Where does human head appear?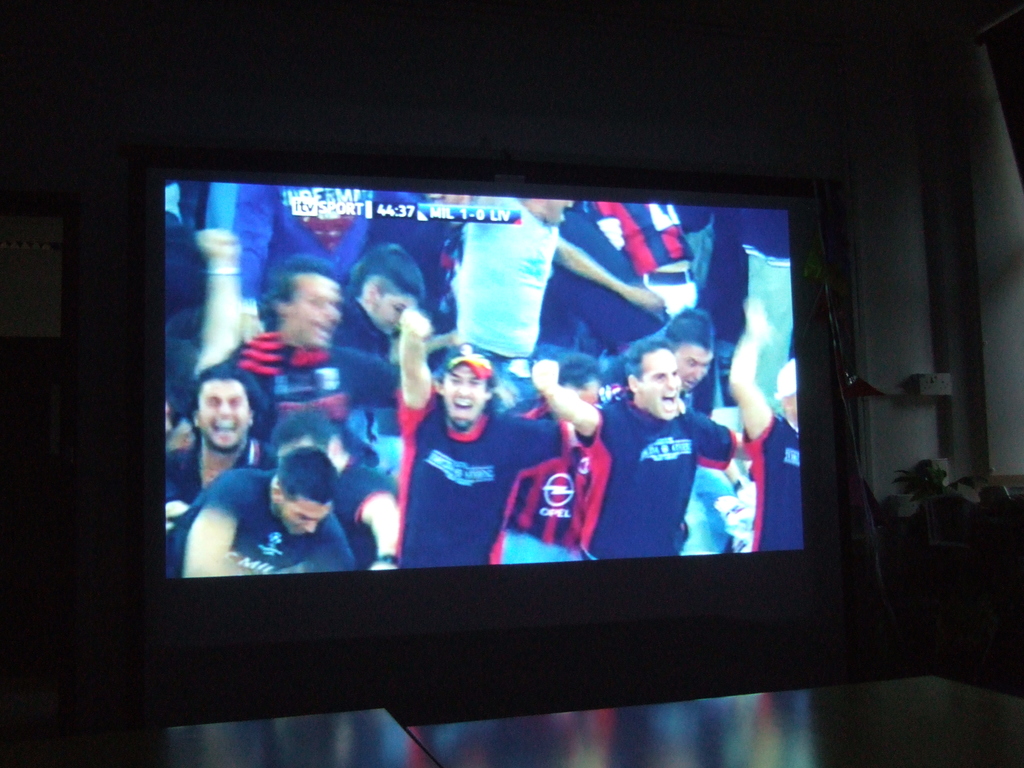
Appears at x1=273, y1=449, x2=328, y2=534.
